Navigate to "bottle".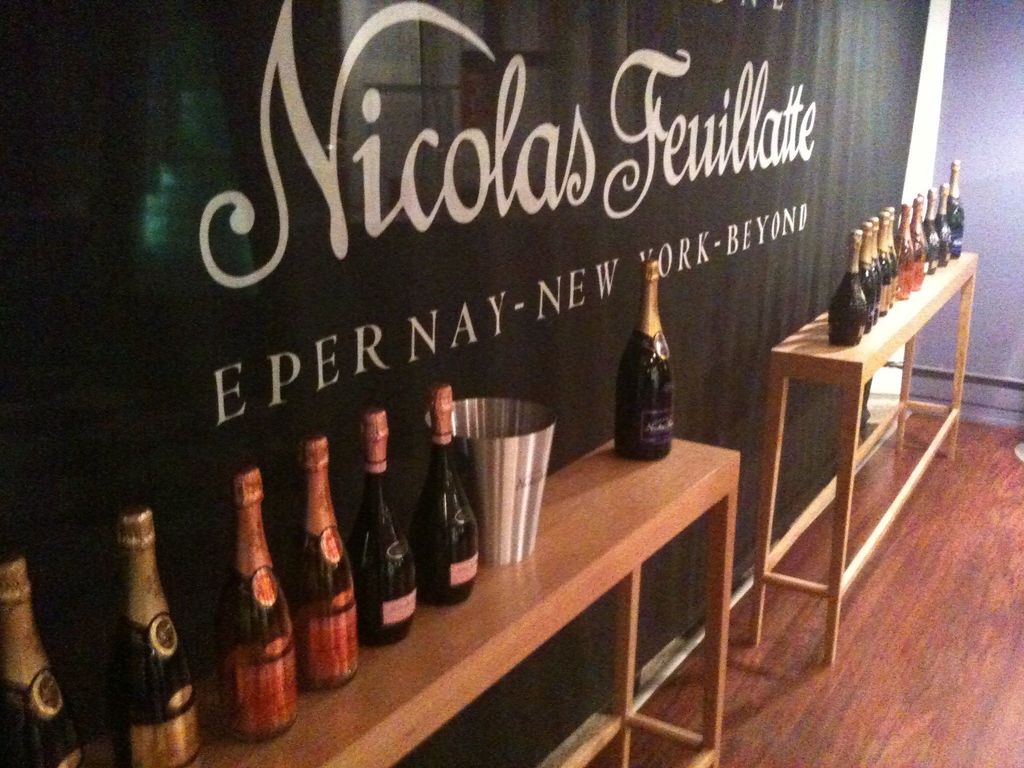
Navigation target: 908,191,933,292.
